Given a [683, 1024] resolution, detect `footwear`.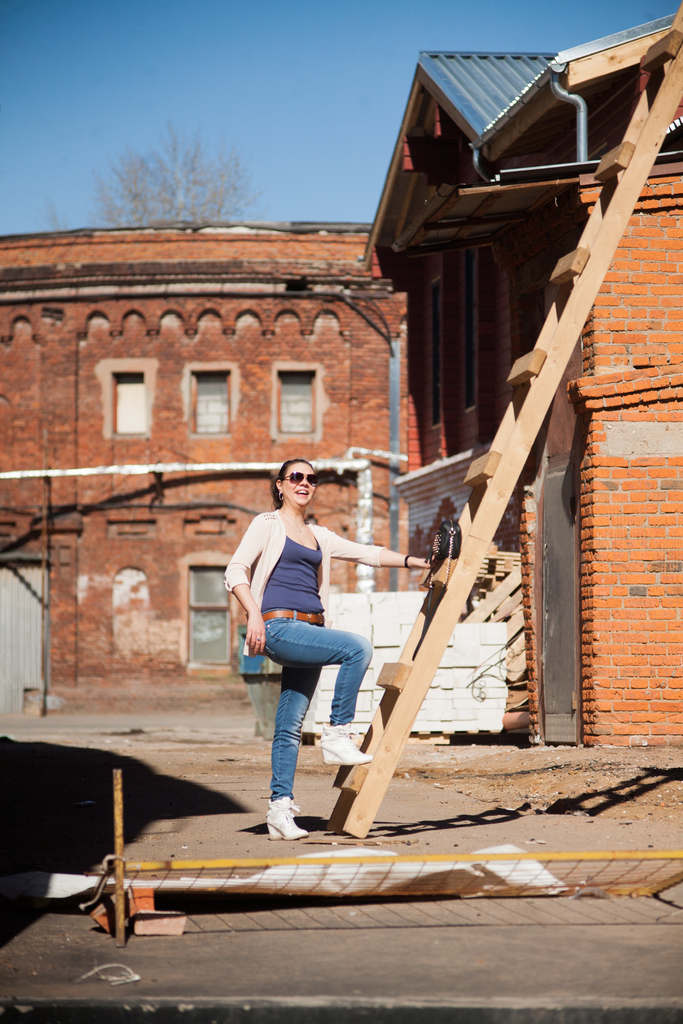
x1=260 y1=796 x2=309 y2=844.
